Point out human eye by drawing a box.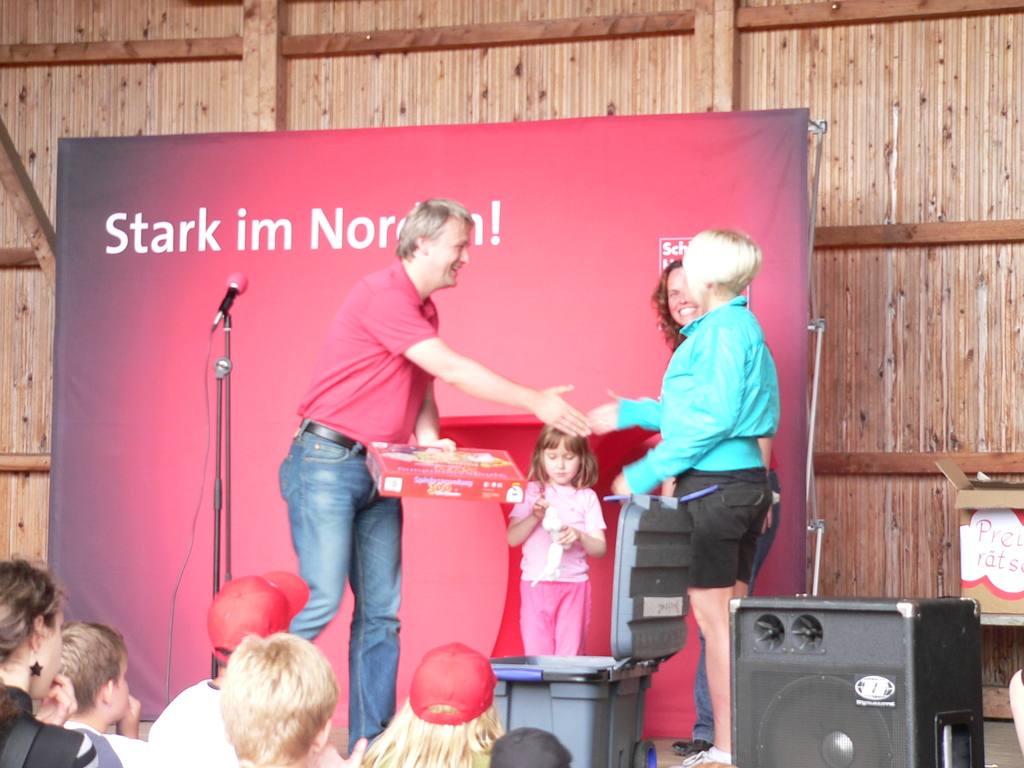
detection(668, 289, 676, 296).
